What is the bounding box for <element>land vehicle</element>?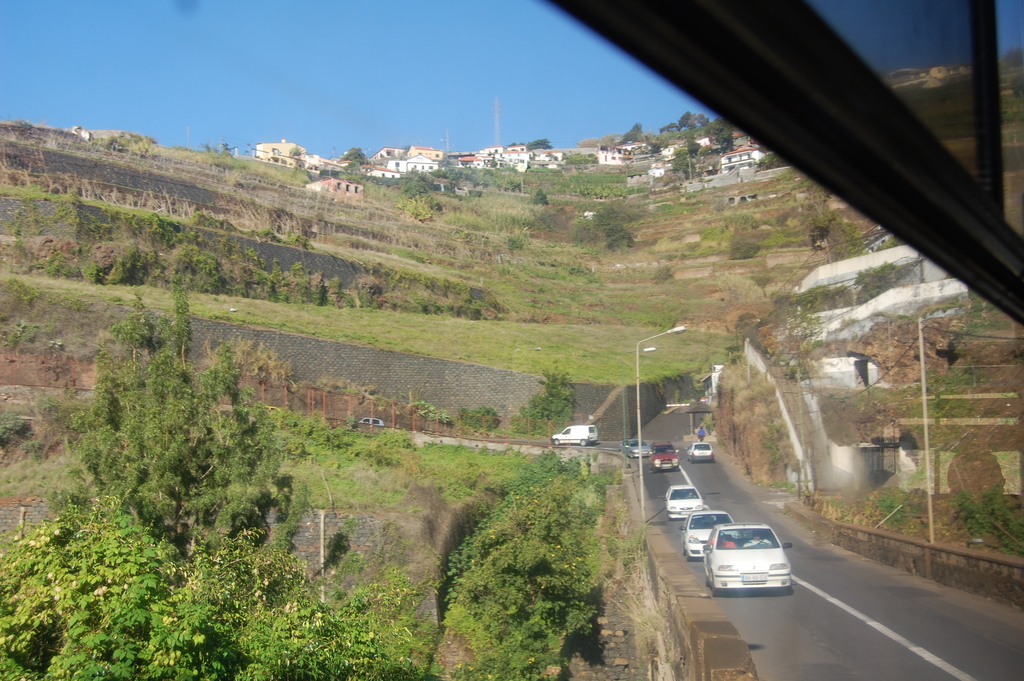
crop(649, 441, 681, 475).
